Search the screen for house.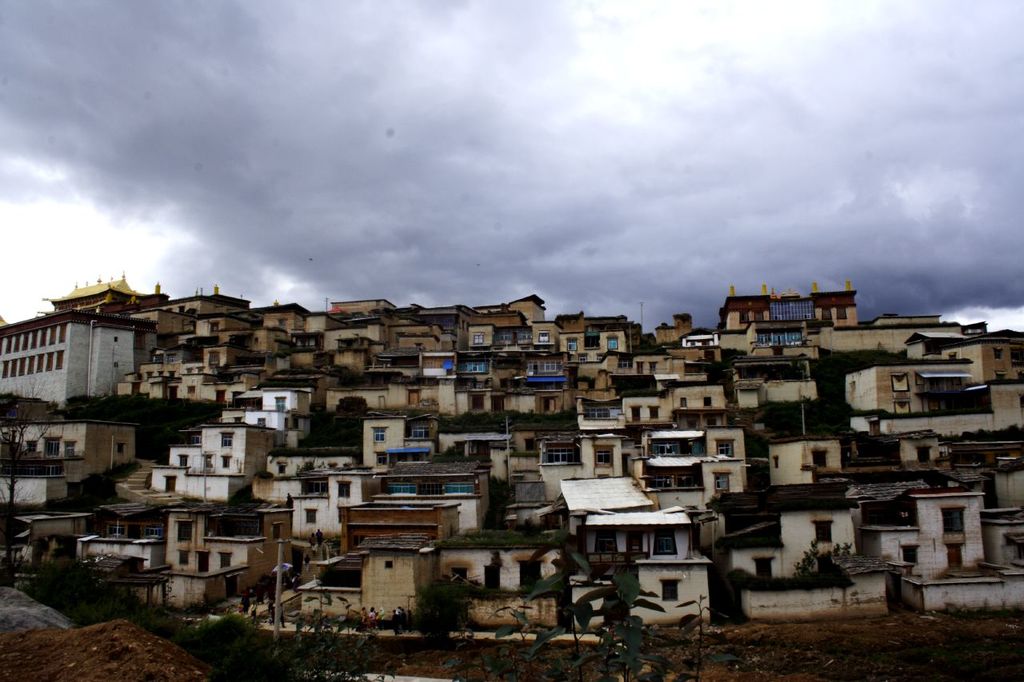
Found at 950:330:1023:383.
